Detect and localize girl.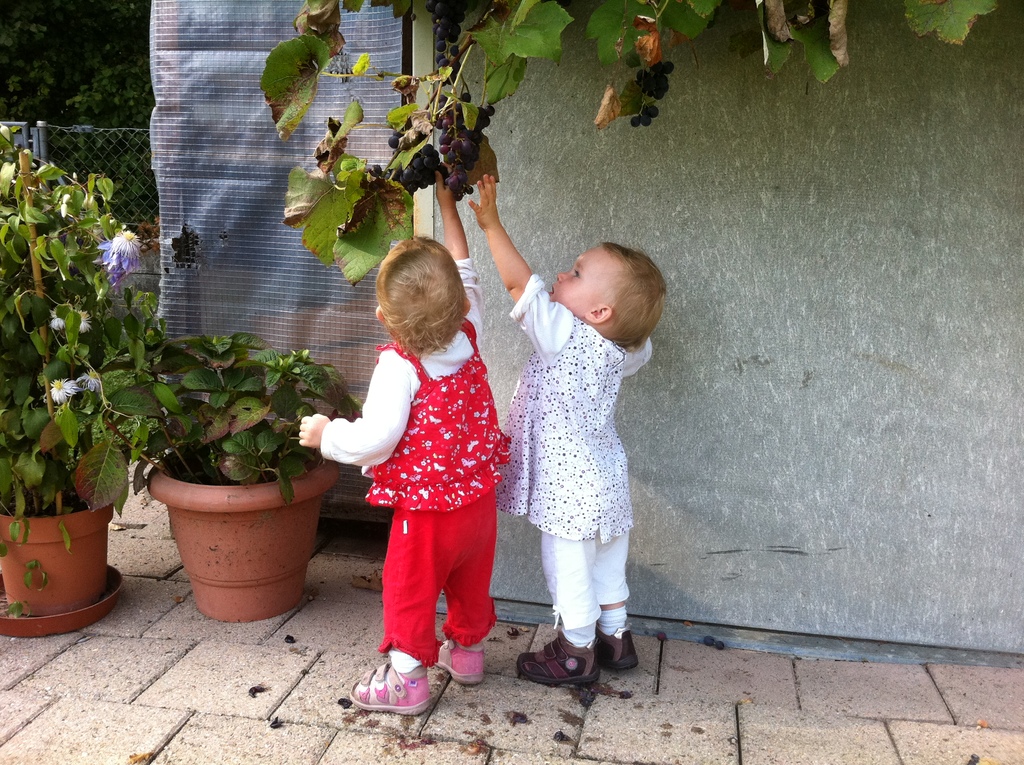
Localized at (x1=301, y1=161, x2=507, y2=716).
